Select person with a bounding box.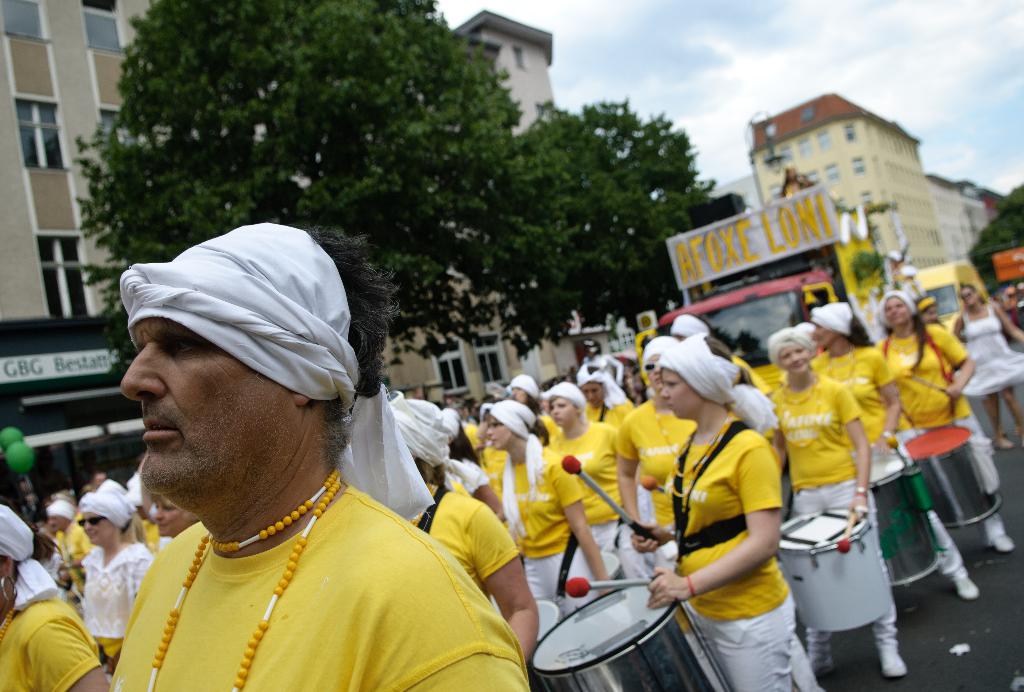
detection(83, 485, 156, 674).
